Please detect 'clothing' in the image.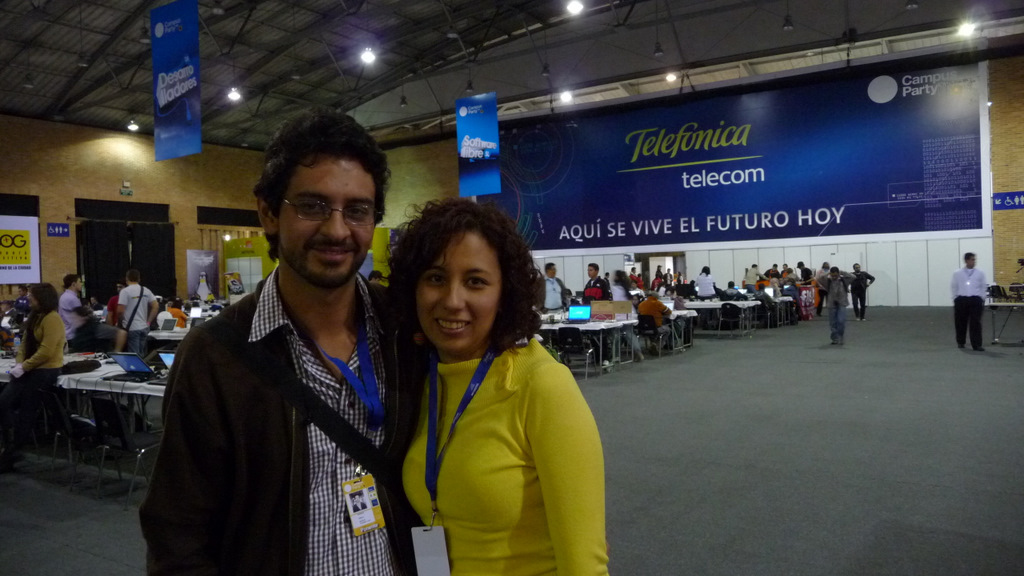
crop(545, 275, 573, 305).
